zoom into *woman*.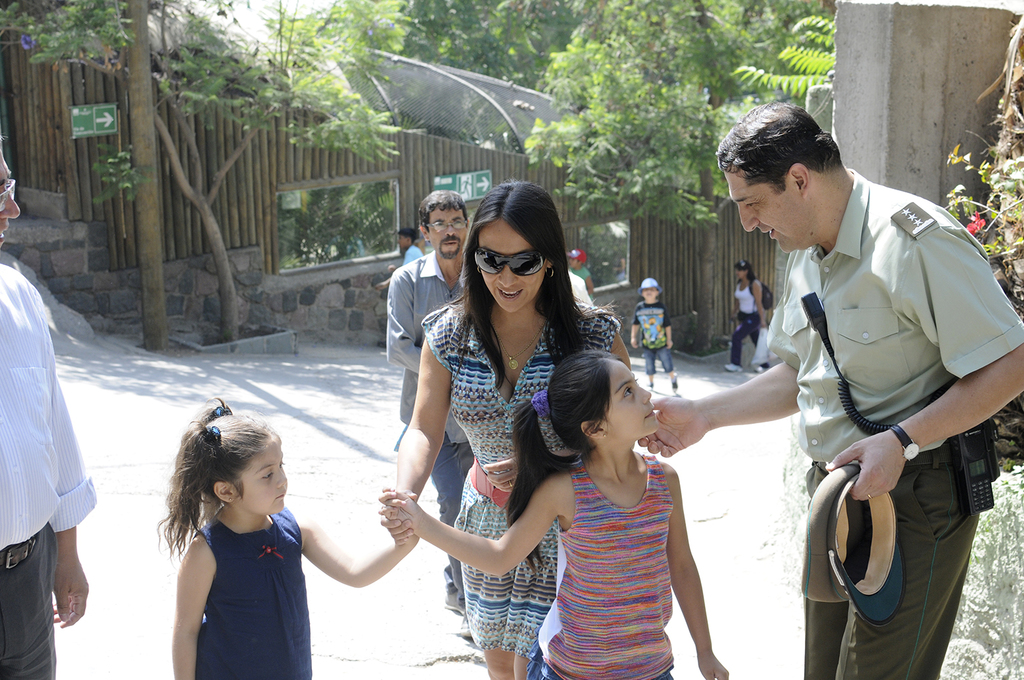
Zoom target: l=724, t=261, r=771, b=372.
